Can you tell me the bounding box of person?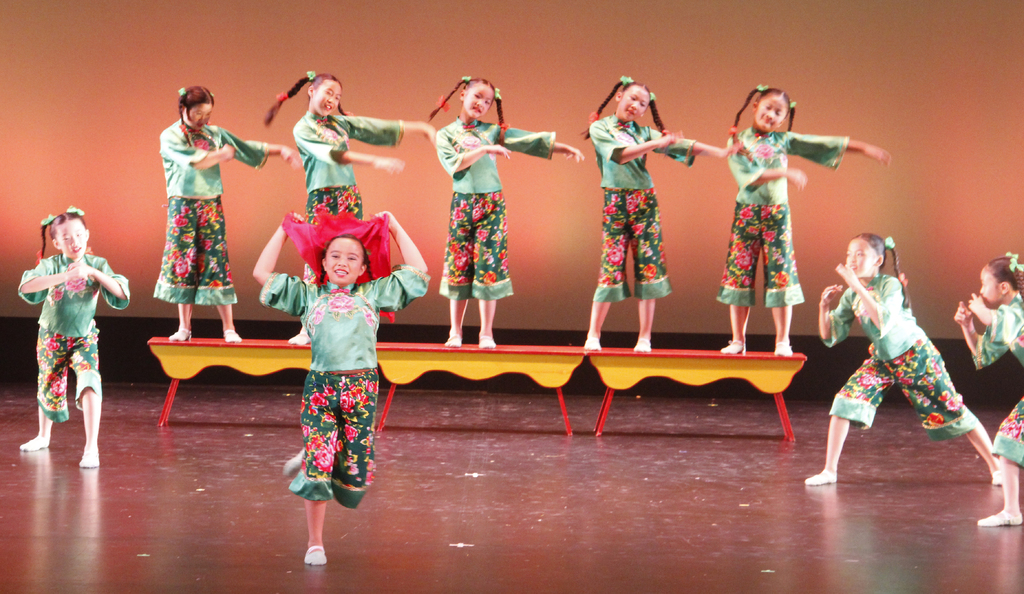
box(254, 205, 431, 572).
